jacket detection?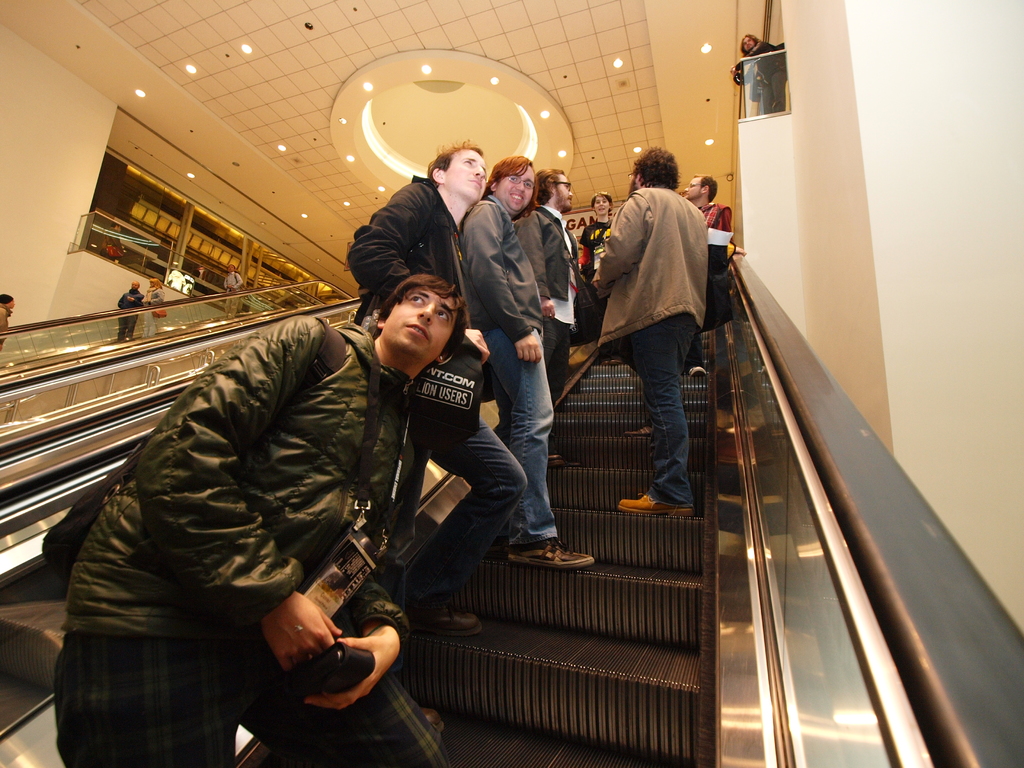
68, 285, 438, 708
